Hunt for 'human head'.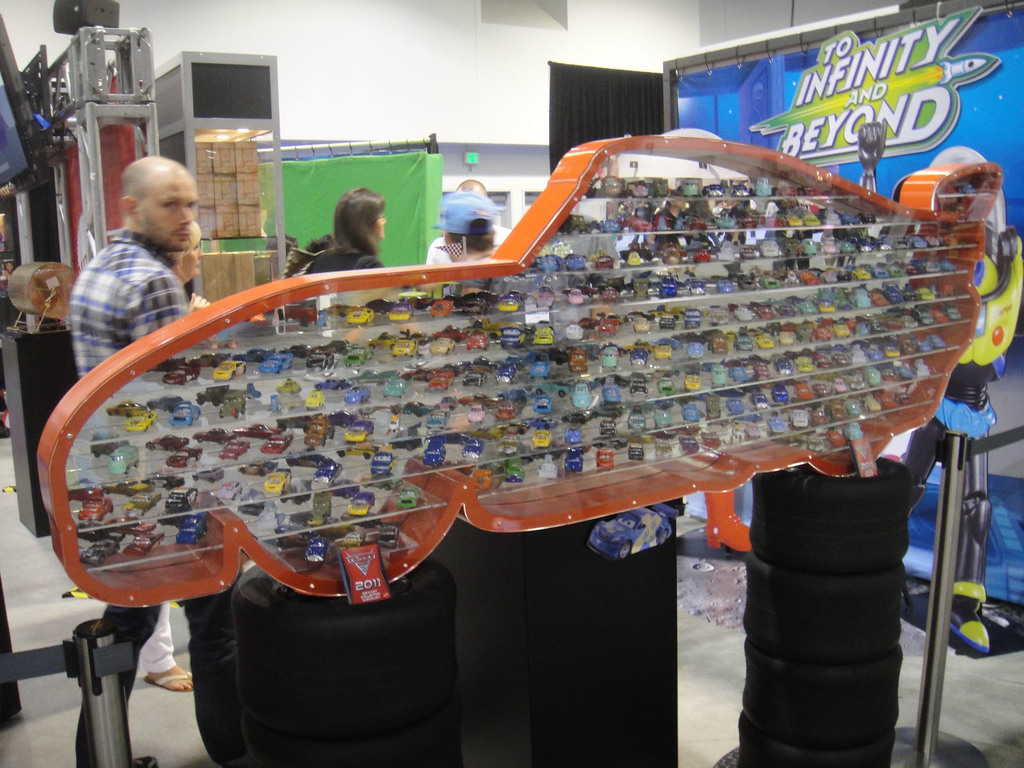
Hunted down at [454,180,488,196].
